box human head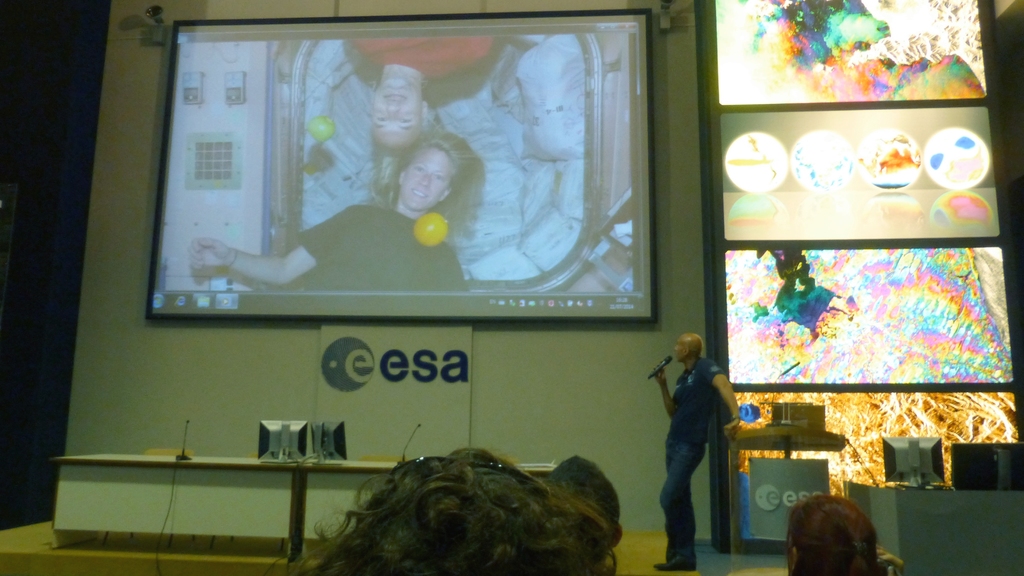
box(339, 456, 625, 575)
